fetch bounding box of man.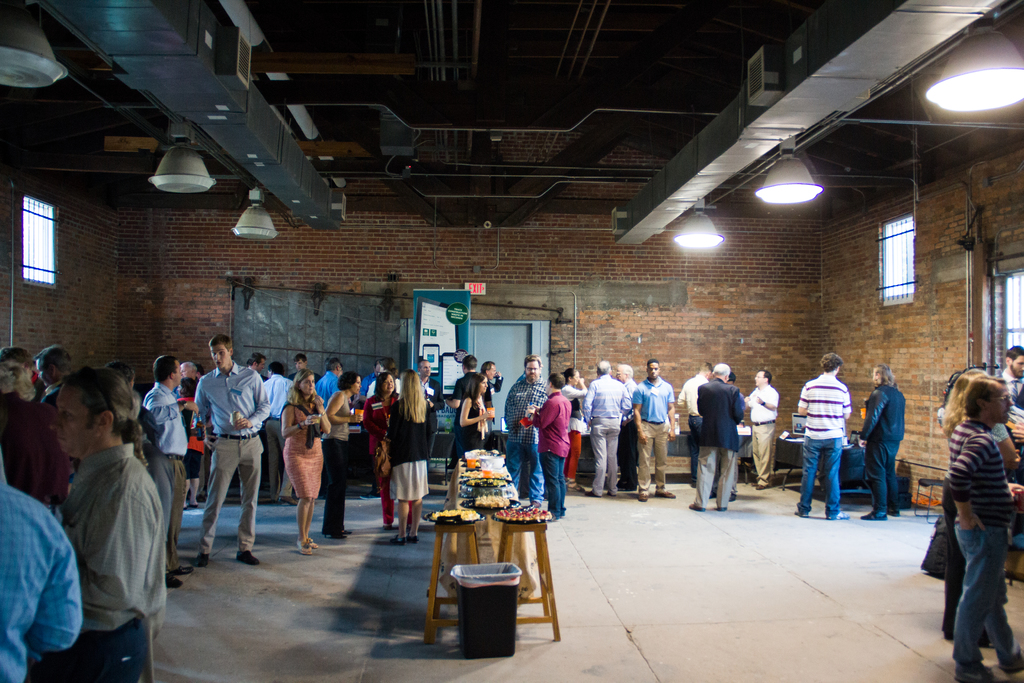
Bbox: l=794, t=350, r=854, b=520.
